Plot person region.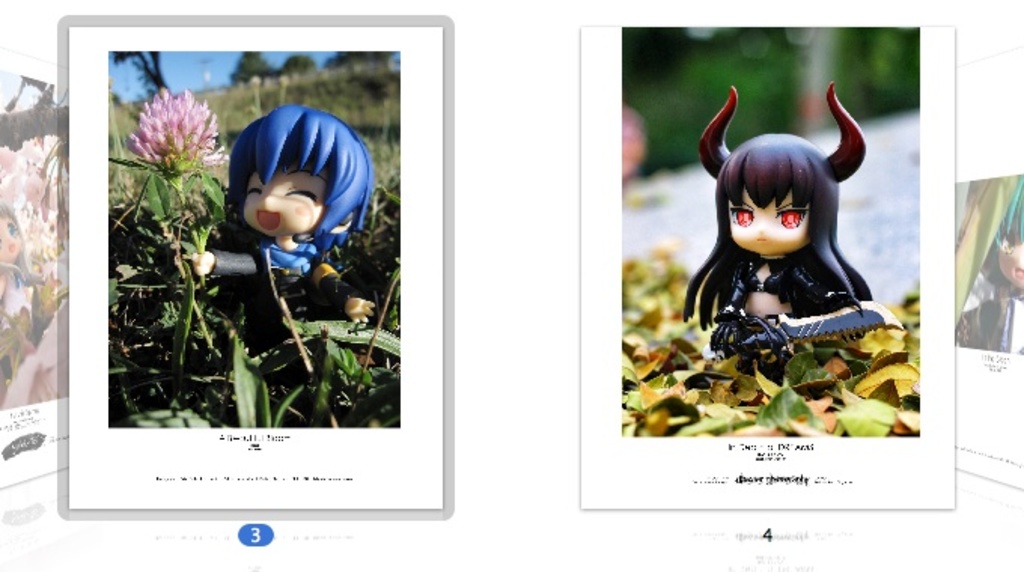
Plotted at Rect(191, 104, 375, 321).
